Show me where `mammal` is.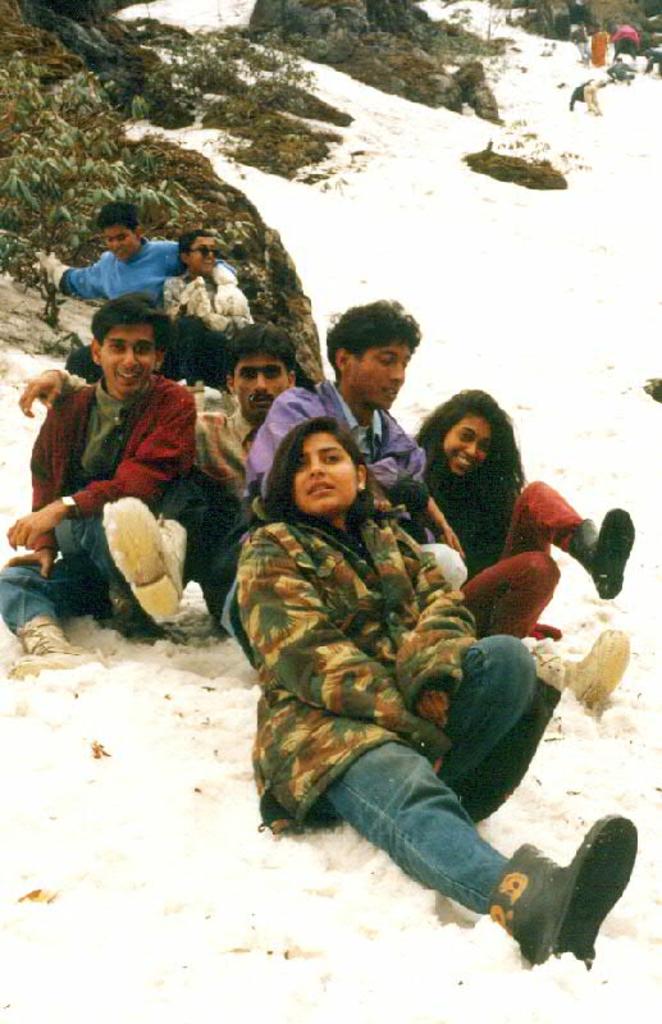
`mammal` is at rect(245, 291, 633, 718).
